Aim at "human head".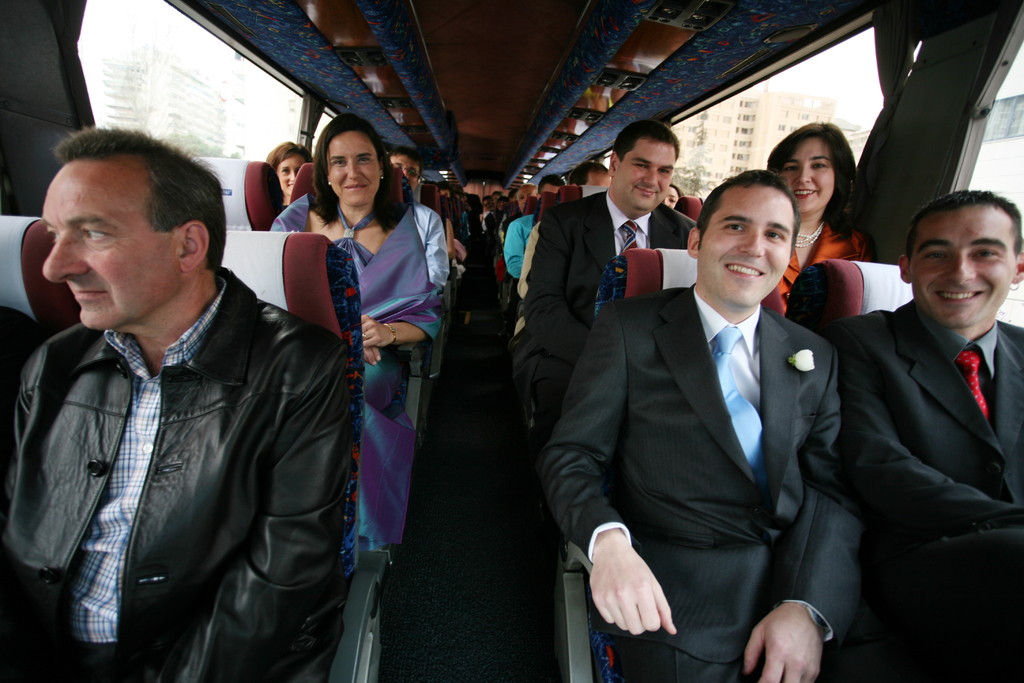
Aimed at BBox(317, 112, 390, 204).
